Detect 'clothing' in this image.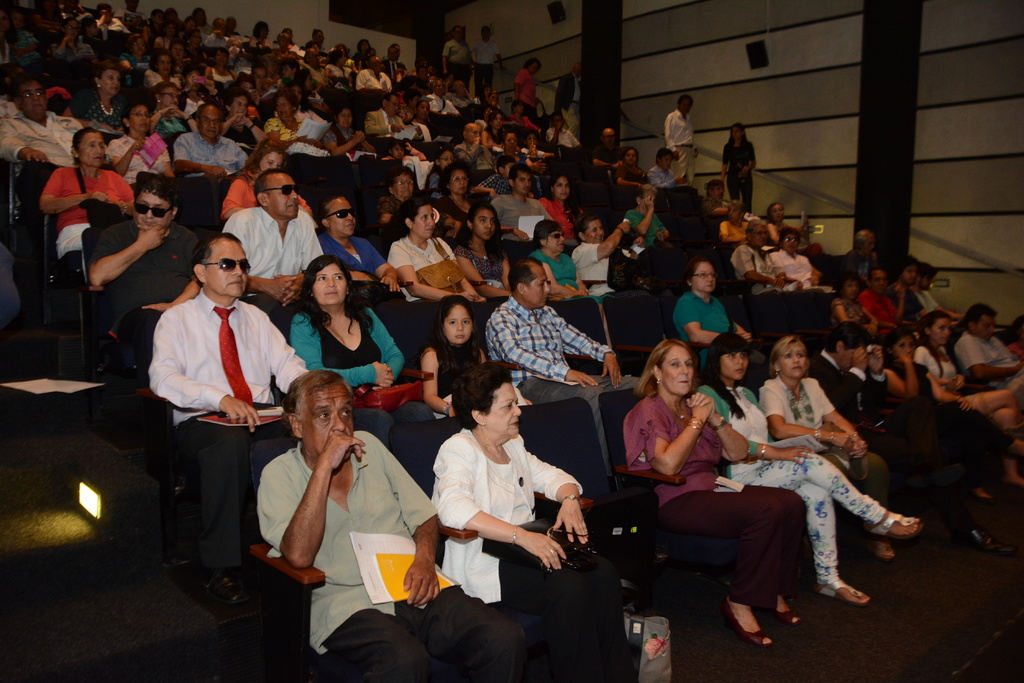
Detection: {"left": 329, "top": 63, "right": 346, "bottom": 86}.
